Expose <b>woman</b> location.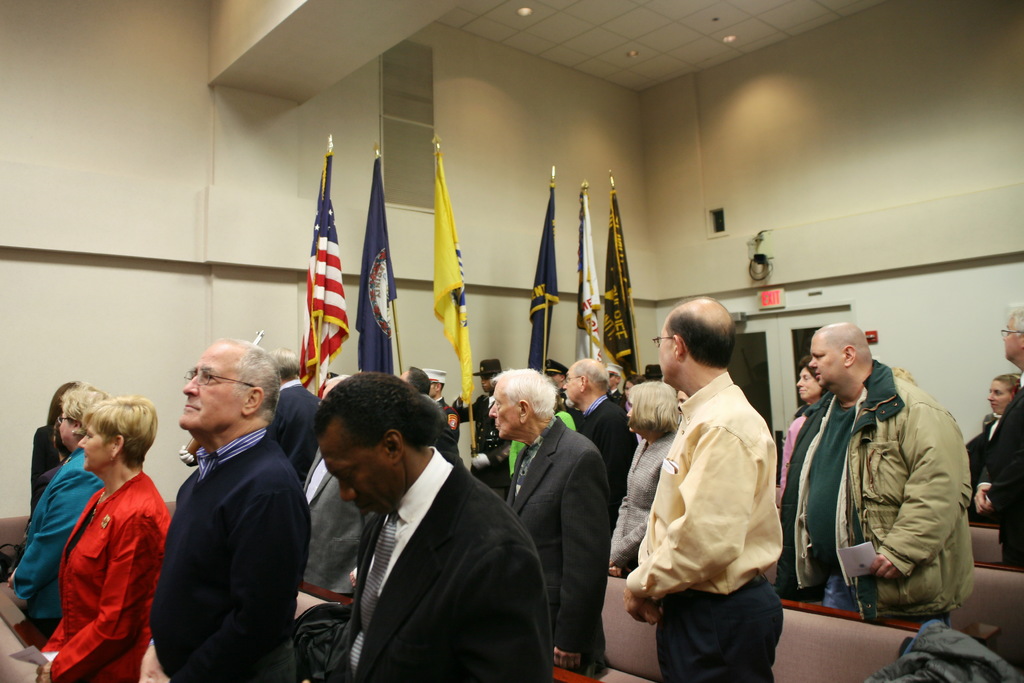
Exposed at l=609, t=383, r=688, b=581.
